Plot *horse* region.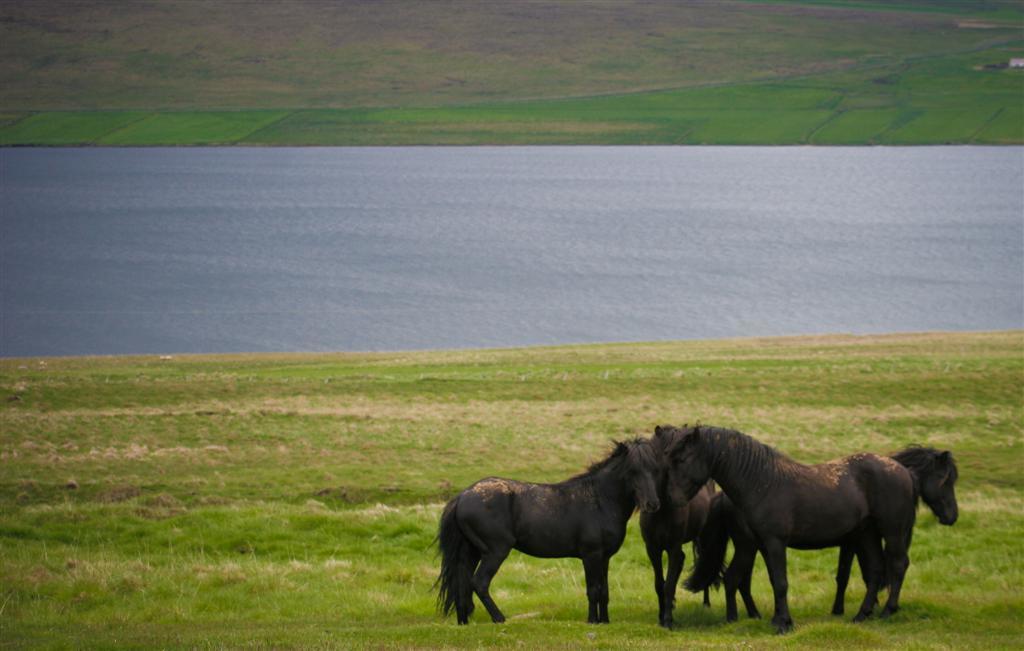
Plotted at left=424, top=431, right=667, bottom=624.
